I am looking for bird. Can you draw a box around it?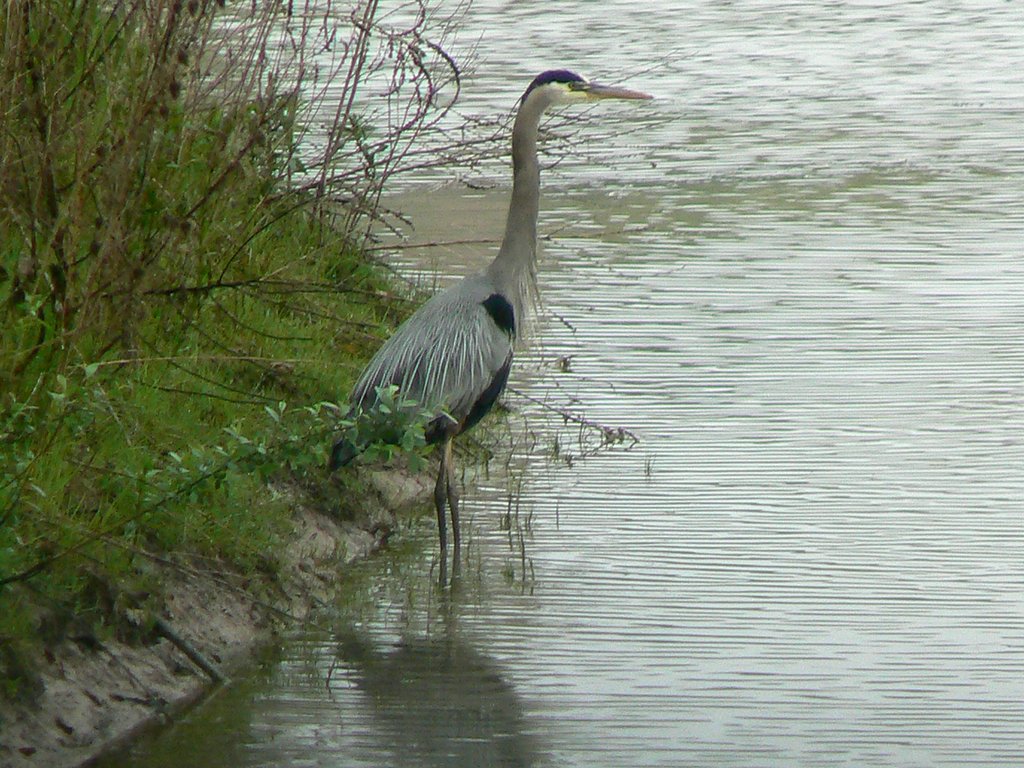
Sure, the bounding box is {"left": 340, "top": 61, "right": 644, "bottom": 556}.
